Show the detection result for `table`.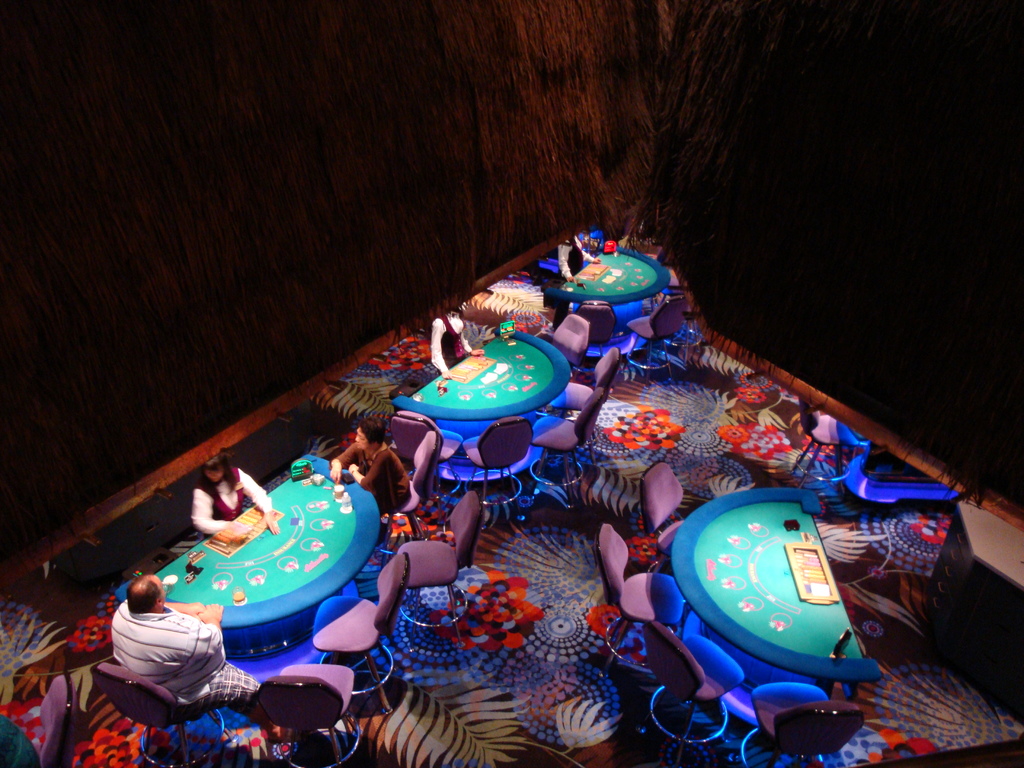
663,479,880,726.
